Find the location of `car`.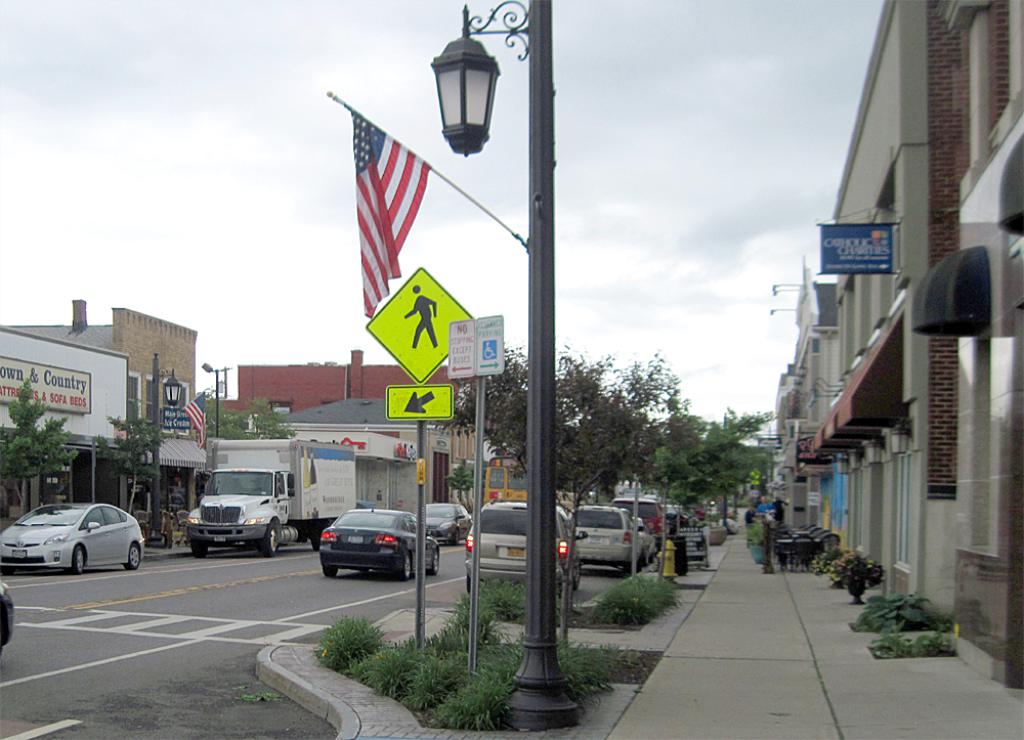
Location: 0:575:13:651.
